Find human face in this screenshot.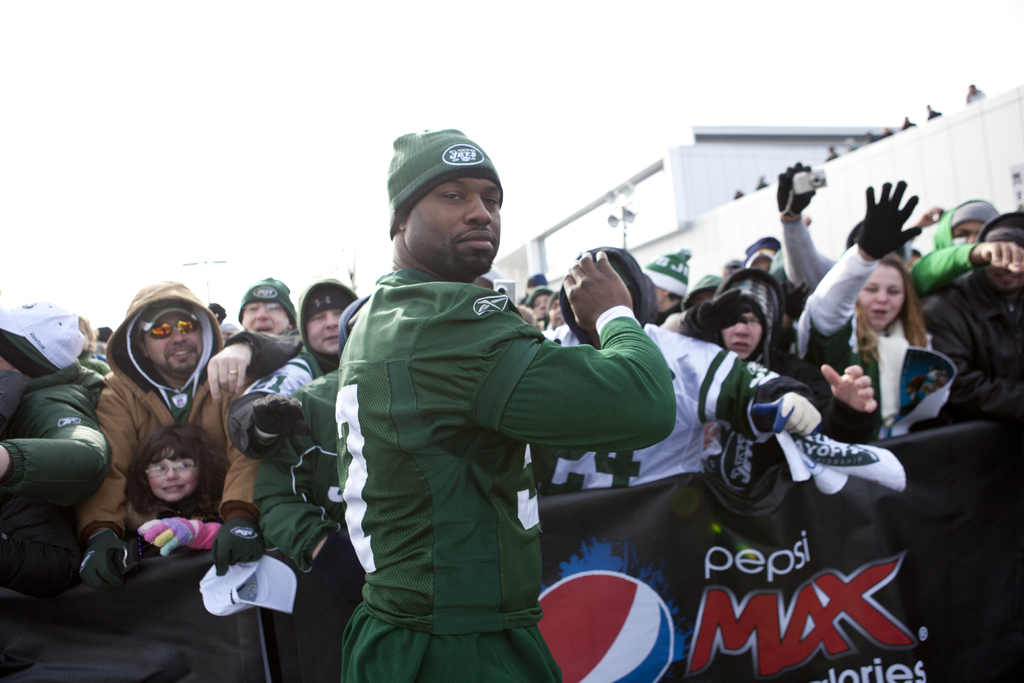
The bounding box for human face is x1=147 y1=450 x2=200 y2=501.
